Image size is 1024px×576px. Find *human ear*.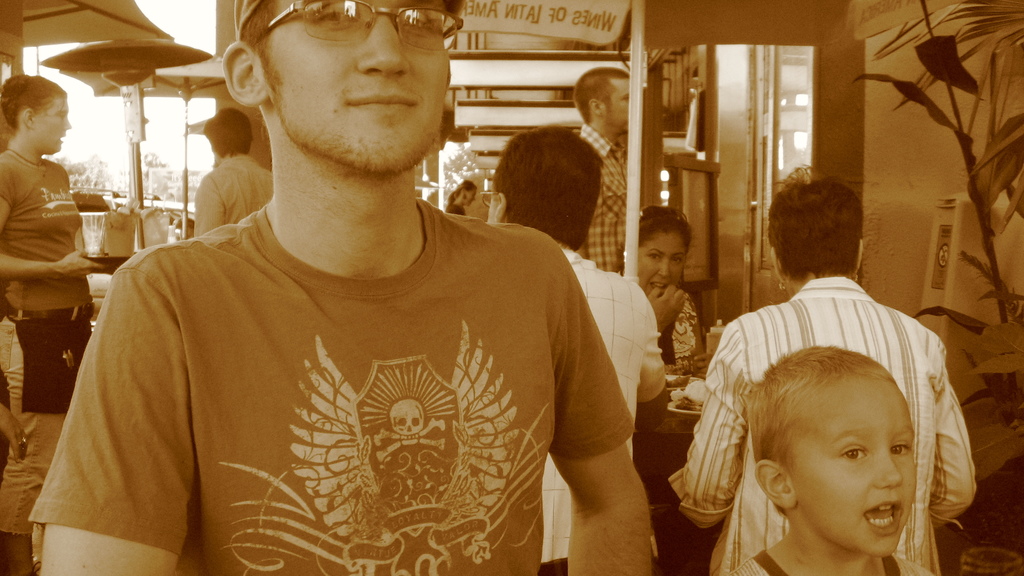
{"left": 590, "top": 99, "right": 605, "bottom": 120}.
